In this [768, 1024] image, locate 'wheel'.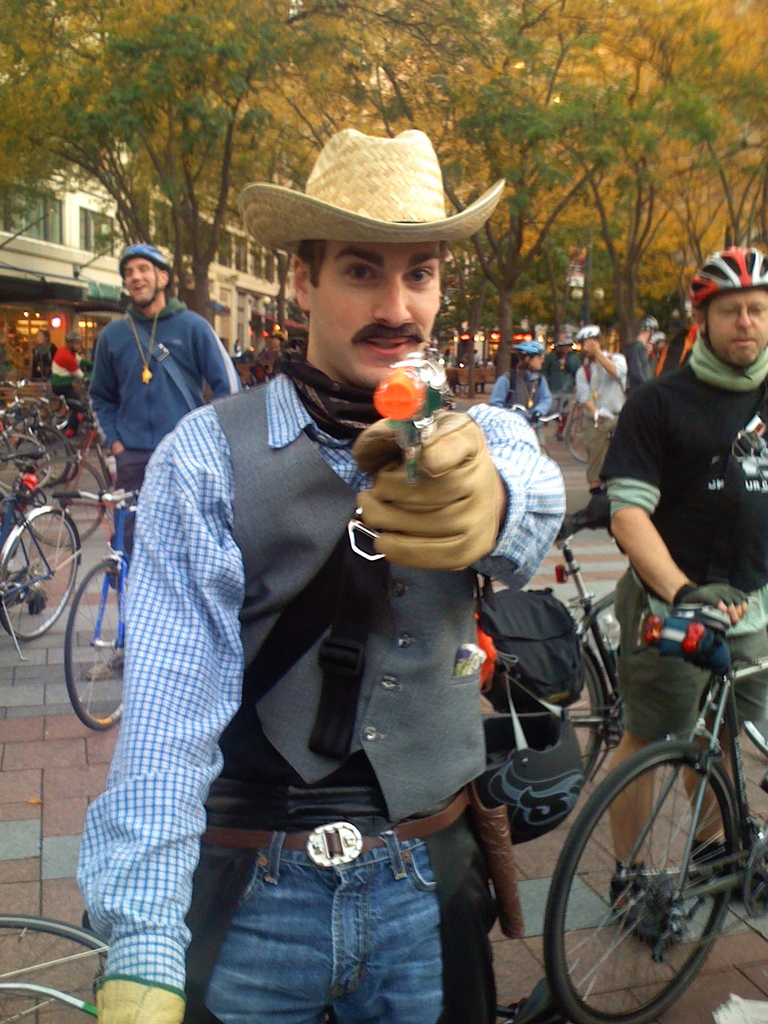
Bounding box: (567,413,589,459).
